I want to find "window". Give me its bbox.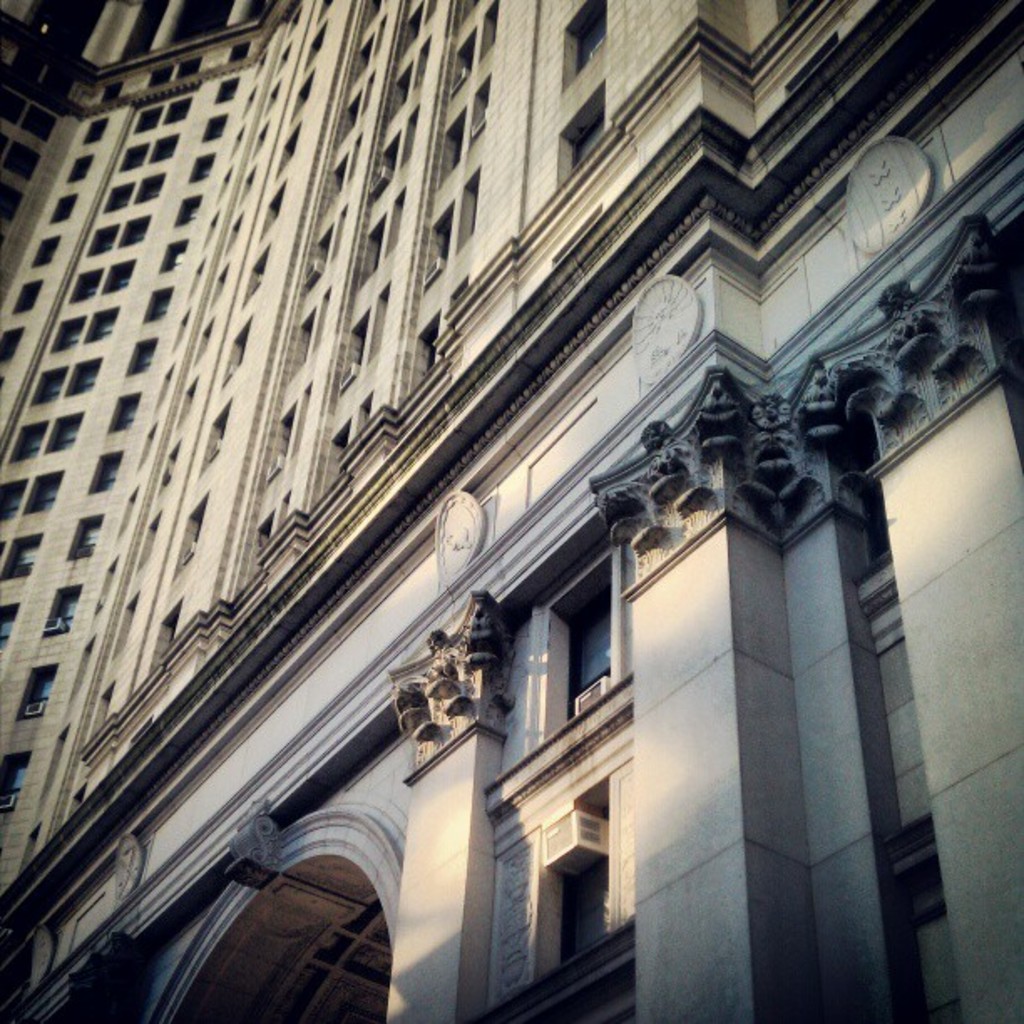
crop(0, 325, 22, 368).
